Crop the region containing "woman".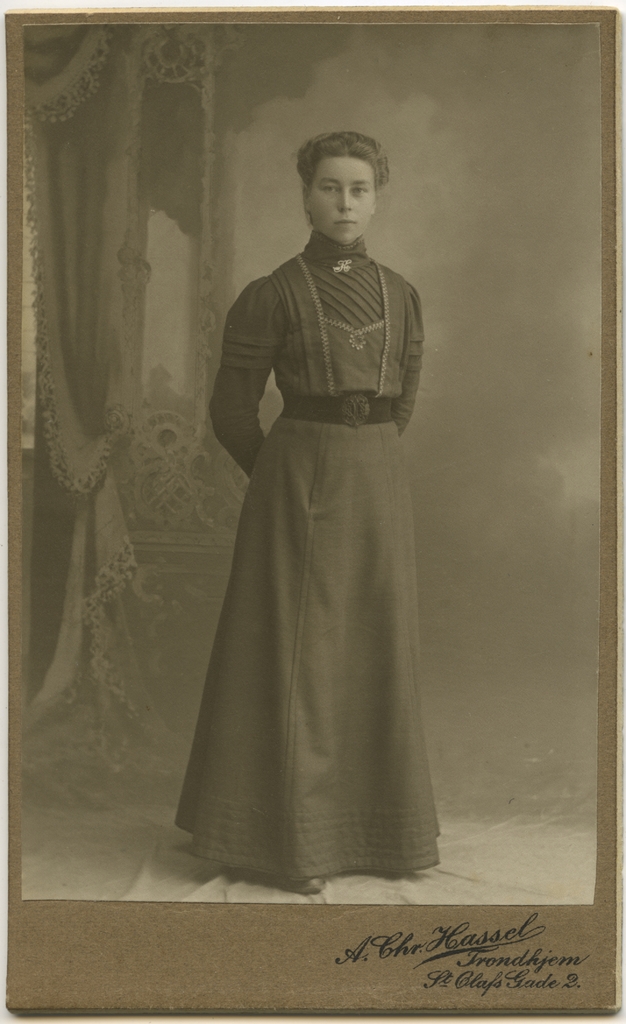
Crop region: [162, 122, 450, 884].
